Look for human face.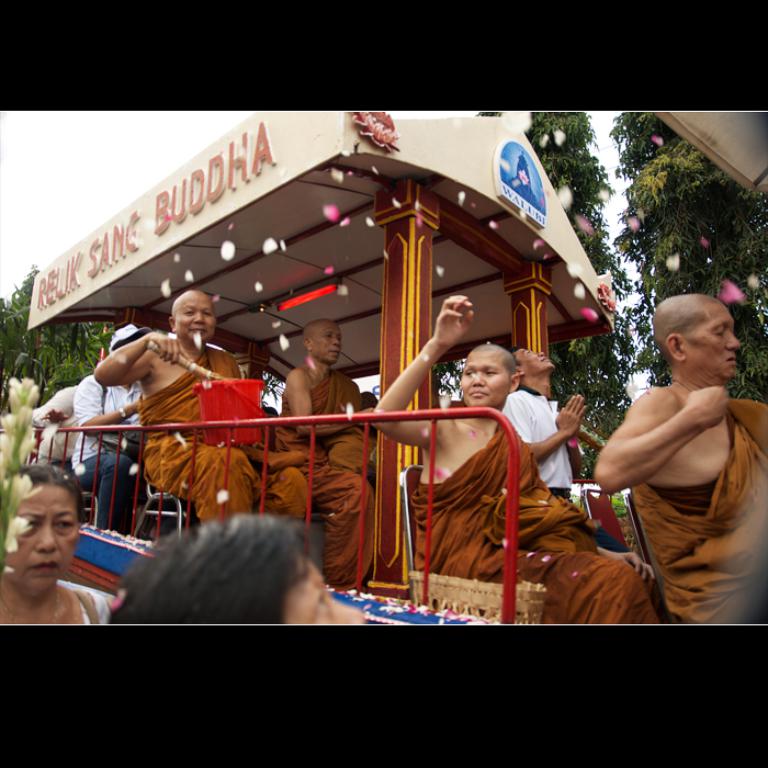
Found: bbox(179, 291, 223, 349).
